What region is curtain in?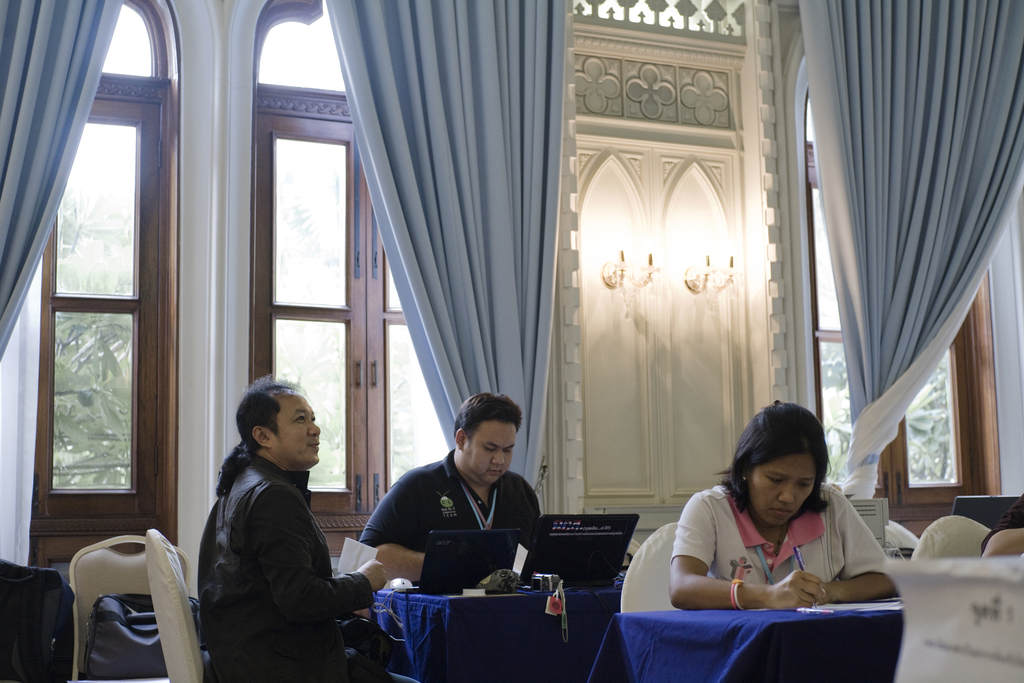
802:0:1015:605.
